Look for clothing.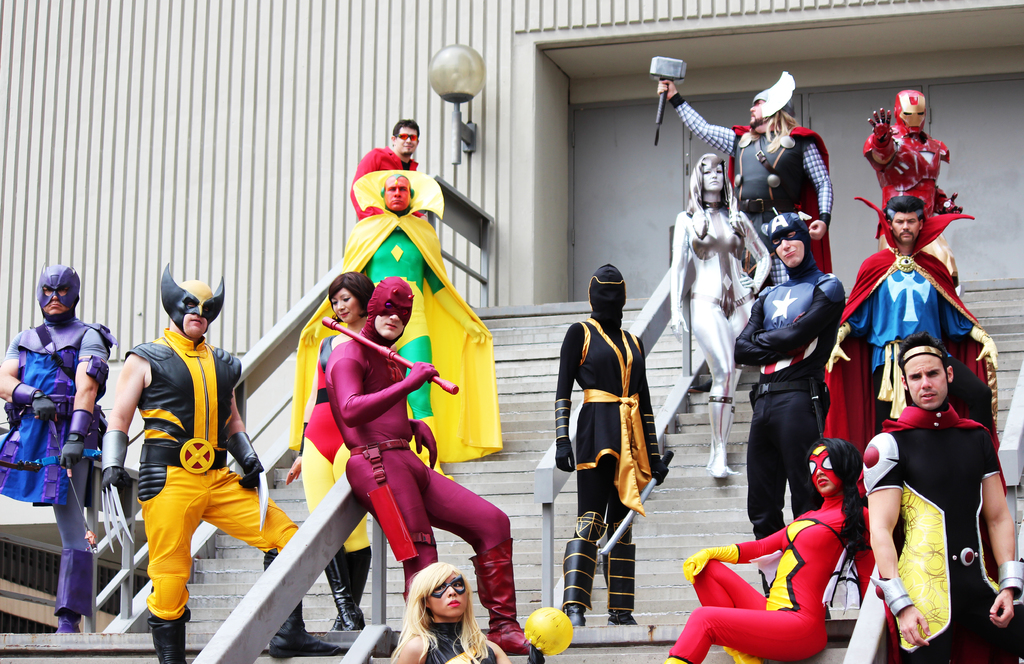
Found: [0,312,122,613].
